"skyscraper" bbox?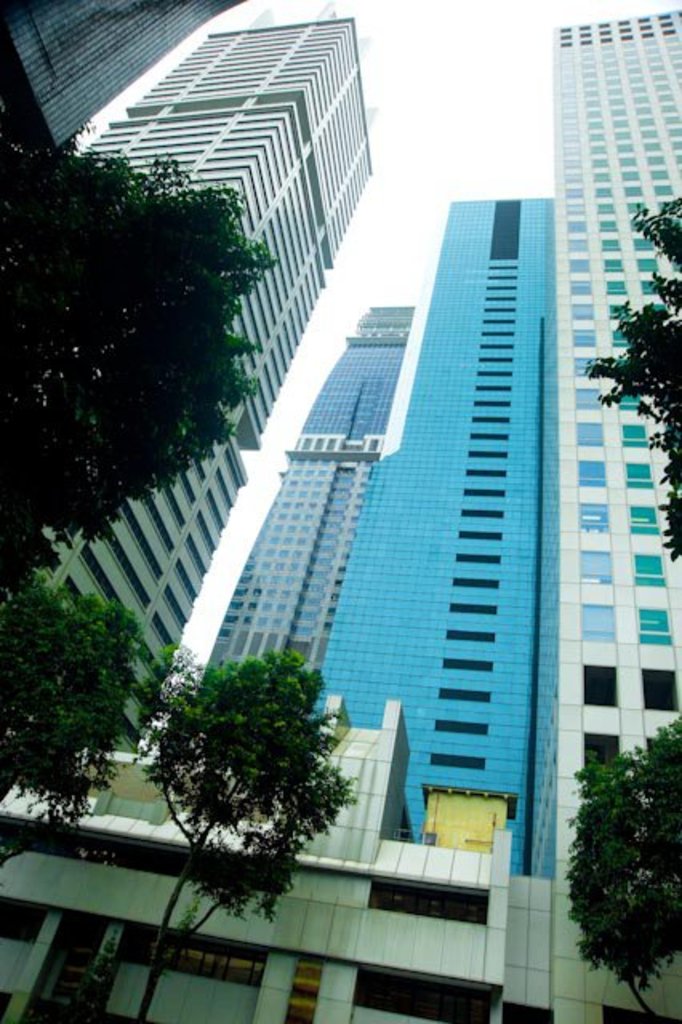
{"left": 0, "top": 0, "right": 263, "bottom": 186}
